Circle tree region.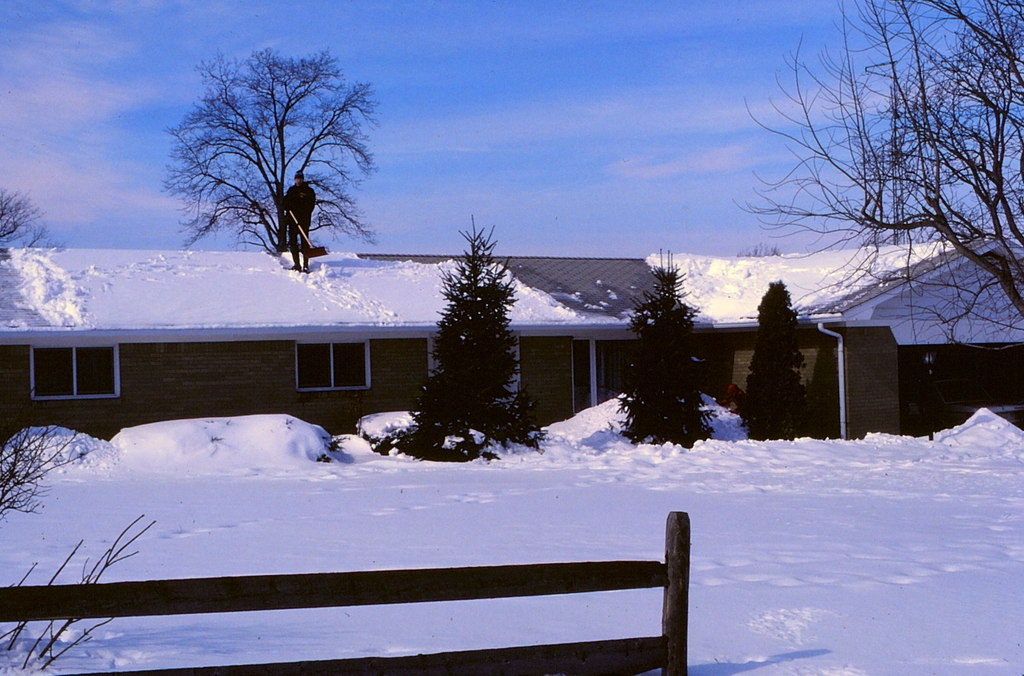
Region: <bbox>745, 278, 813, 442</bbox>.
